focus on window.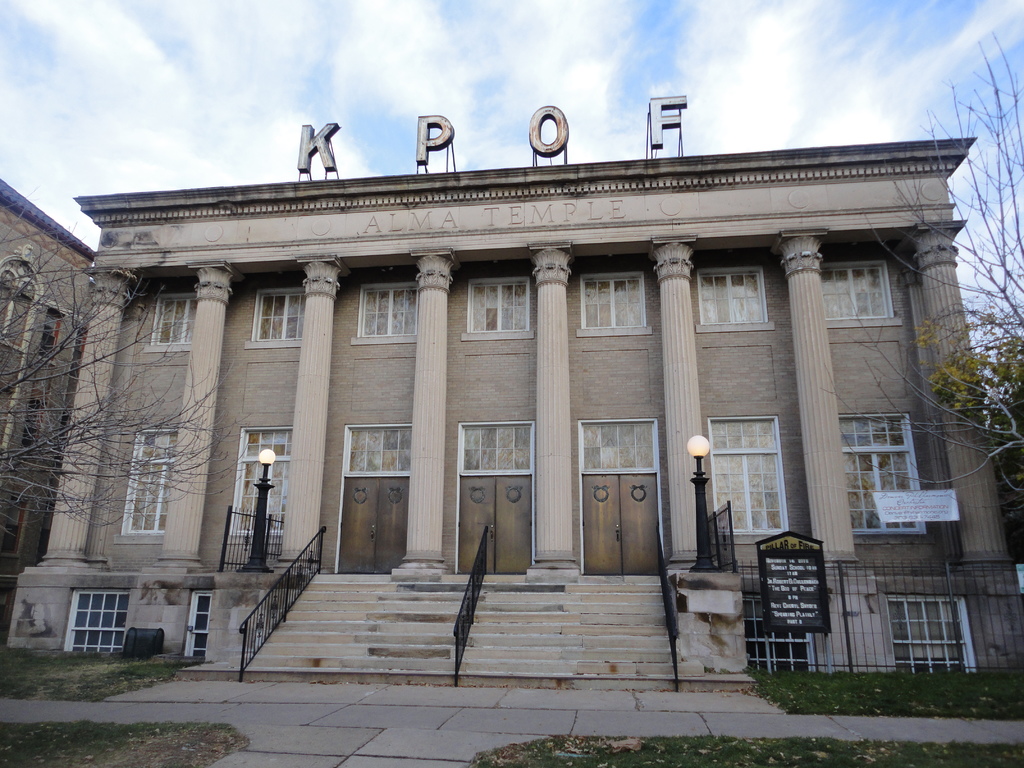
Focused at (246,286,321,347).
